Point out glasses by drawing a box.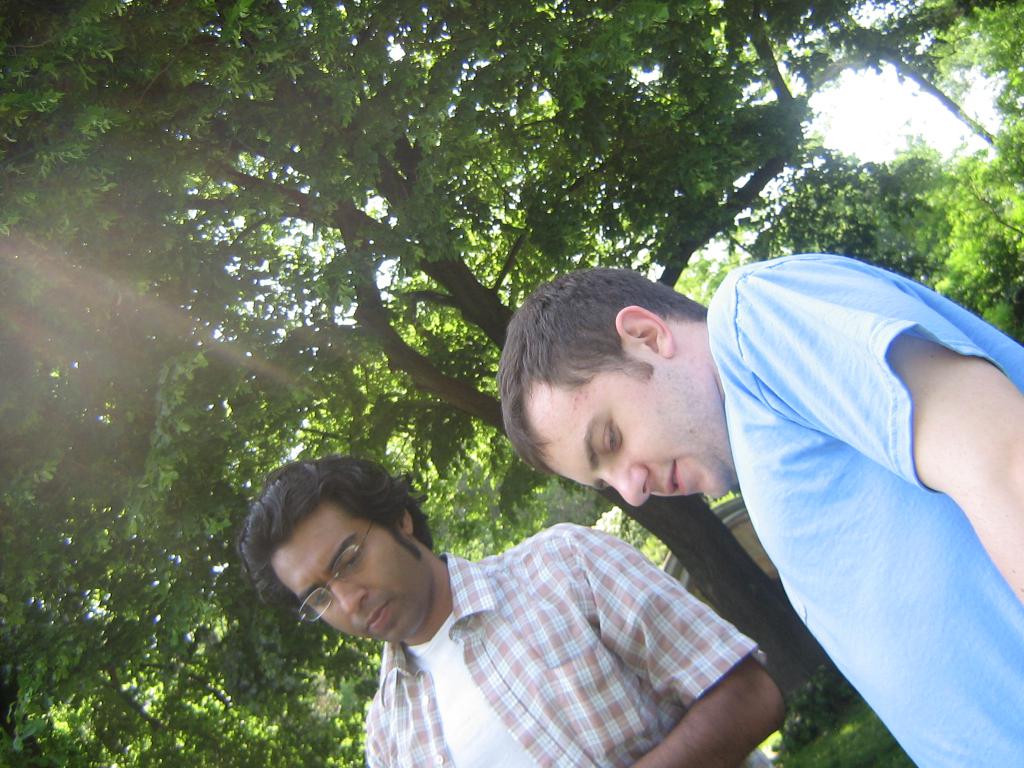
(291, 518, 378, 626).
